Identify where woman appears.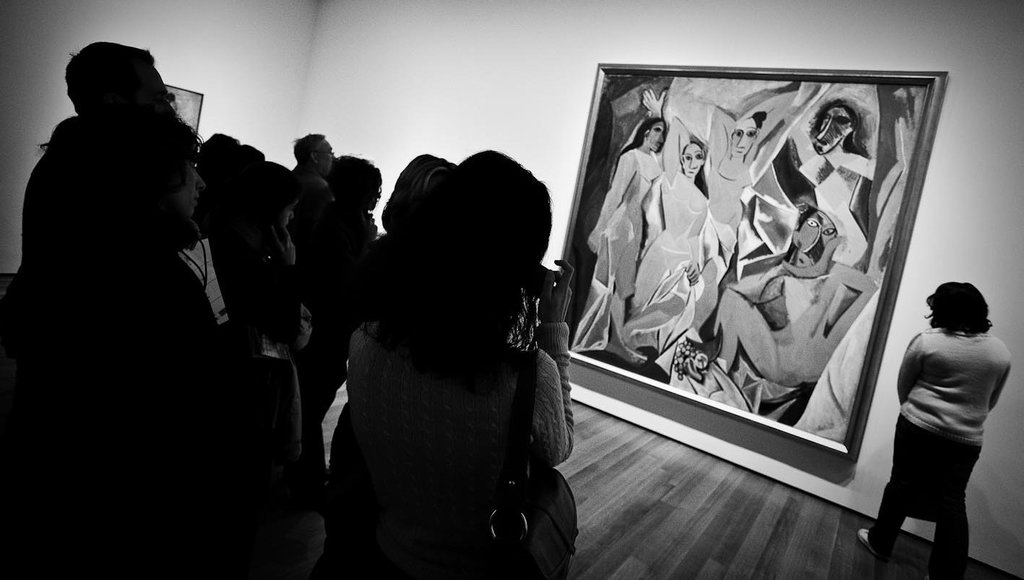
Appears at bbox=(570, 114, 661, 370).
